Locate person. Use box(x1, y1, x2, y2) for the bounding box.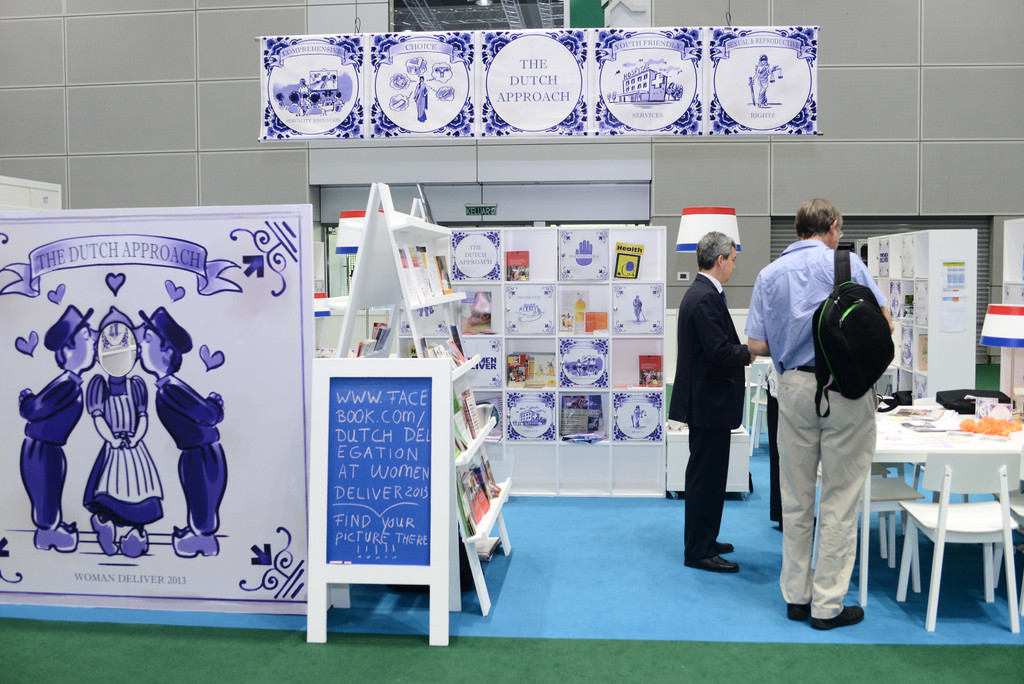
box(651, 229, 768, 576).
